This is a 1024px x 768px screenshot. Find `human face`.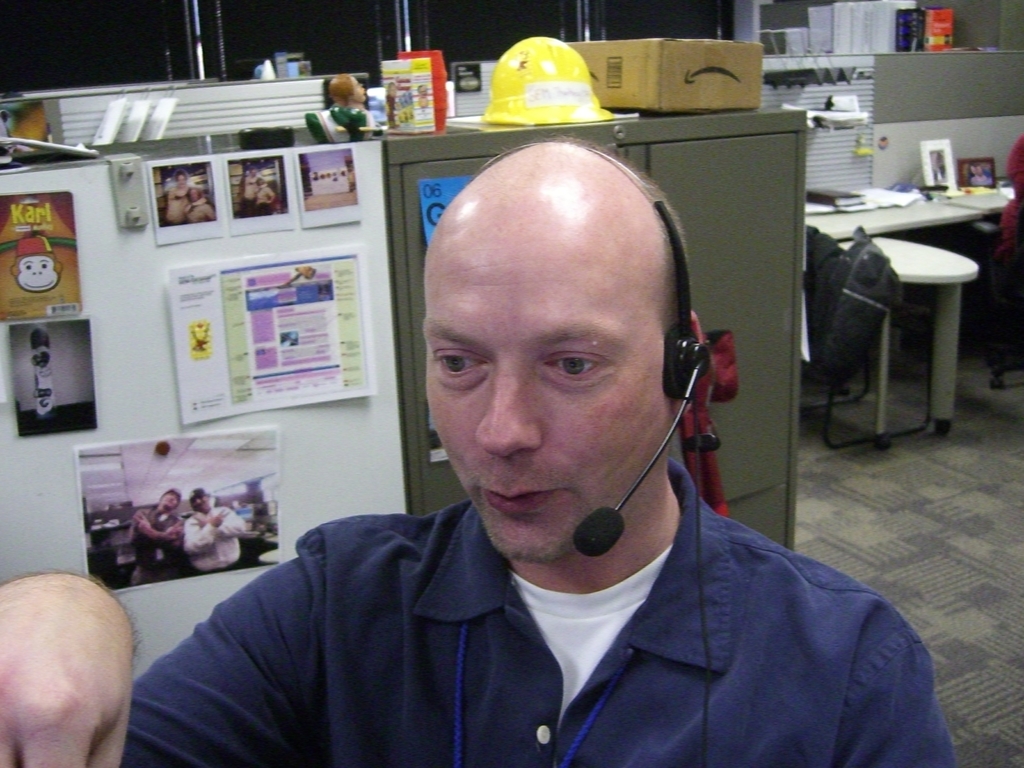
Bounding box: (175, 173, 187, 189).
